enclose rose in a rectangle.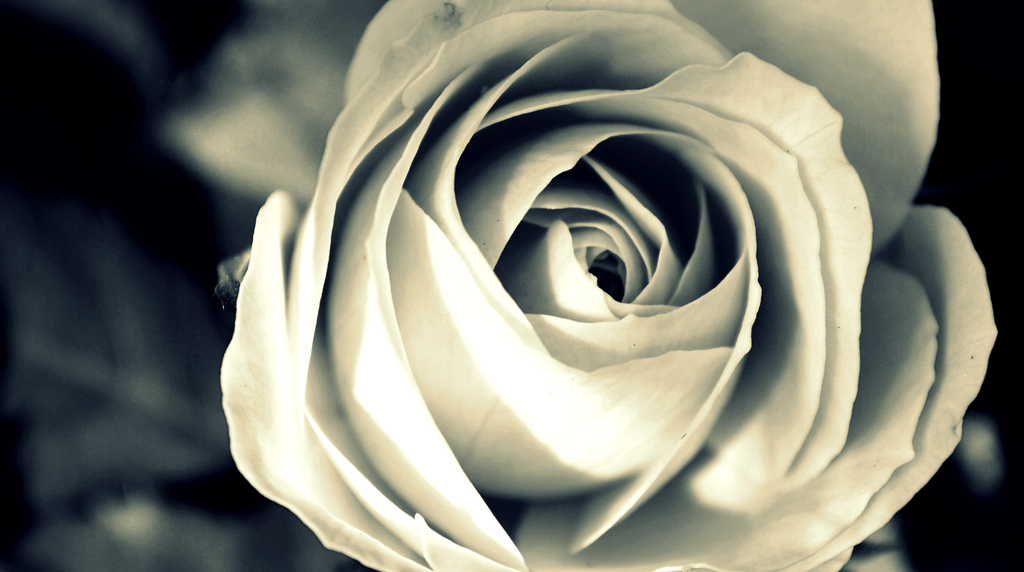
BBox(163, 0, 1002, 571).
